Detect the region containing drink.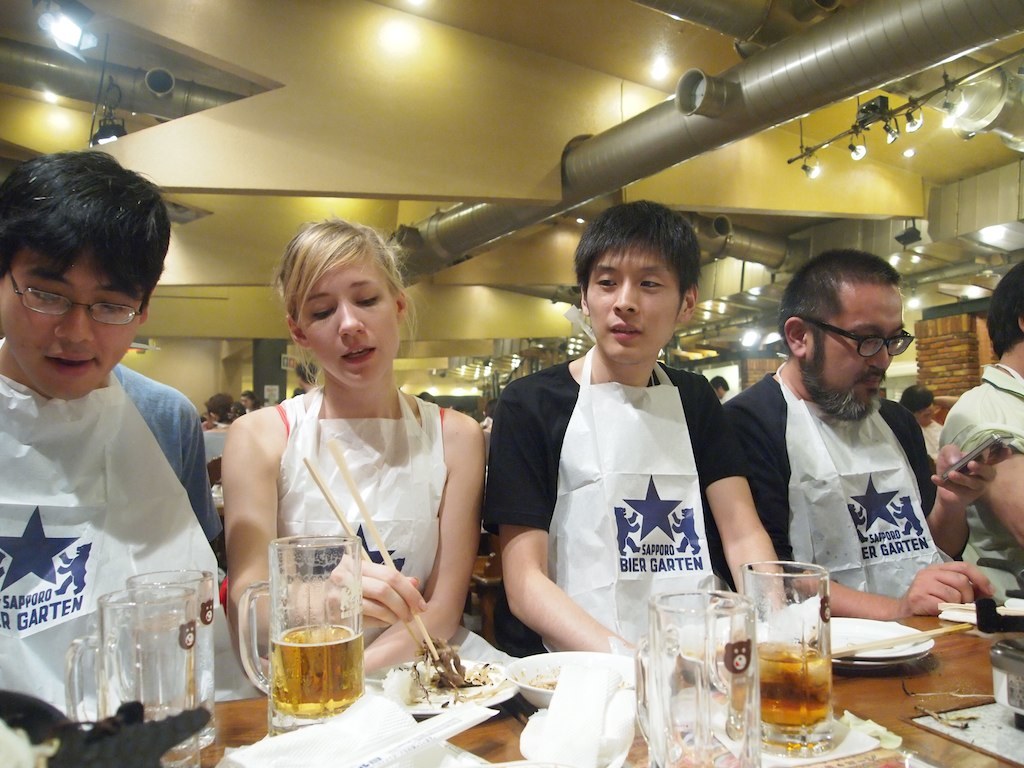
region(251, 542, 363, 722).
